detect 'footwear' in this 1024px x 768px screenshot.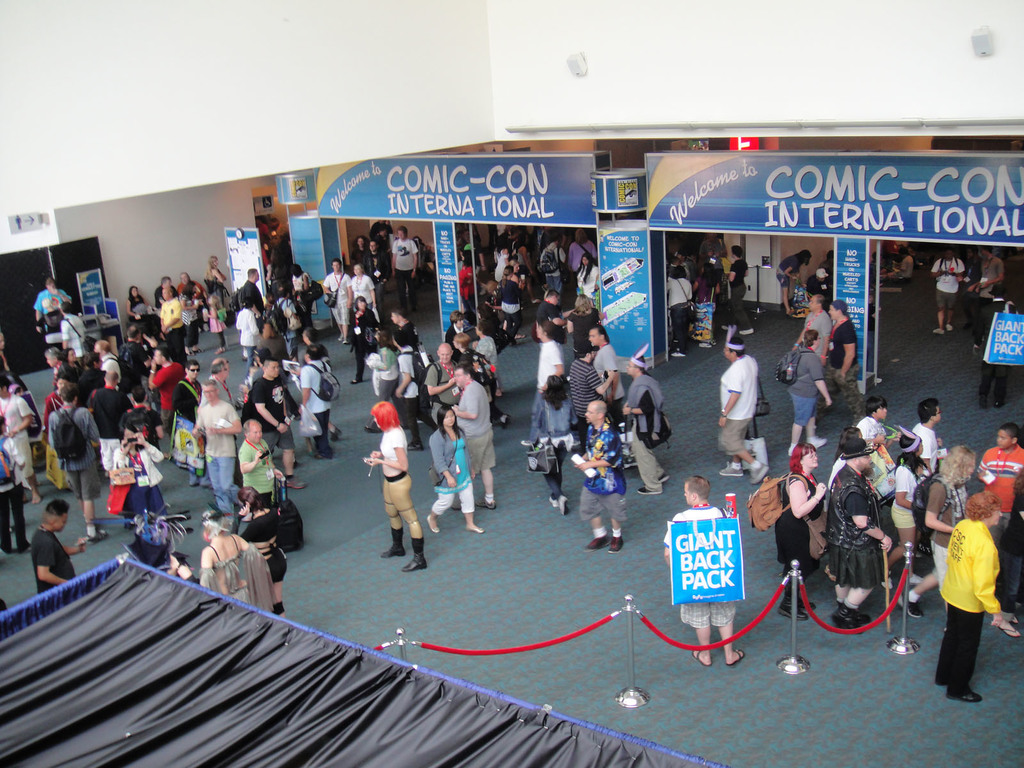
Detection: <region>807, 435, 827, 449</region>.
